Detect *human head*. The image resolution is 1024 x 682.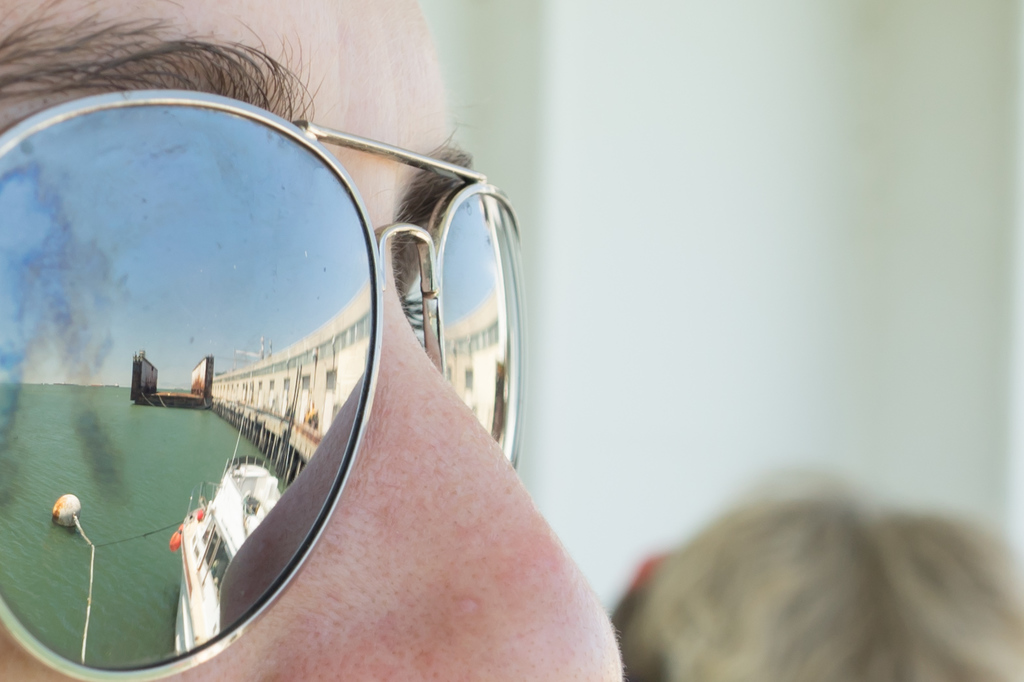
select_region(607, 492, 1002, 681).
